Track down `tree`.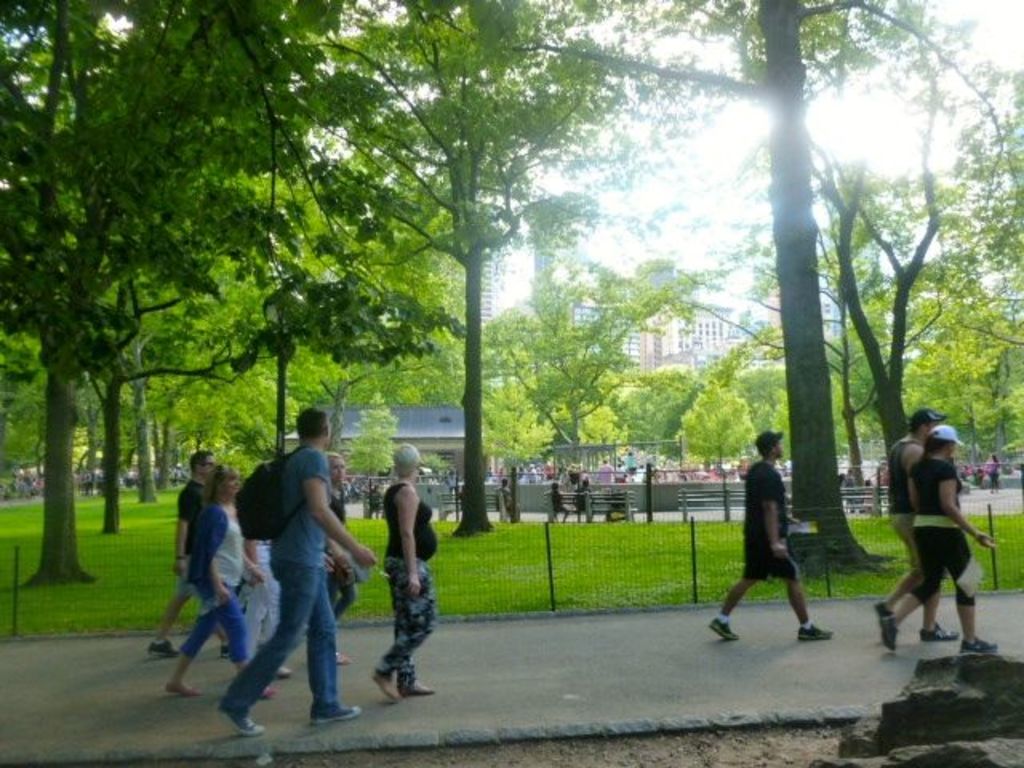
Tracked to detection(818, 40, 1010, 506).
